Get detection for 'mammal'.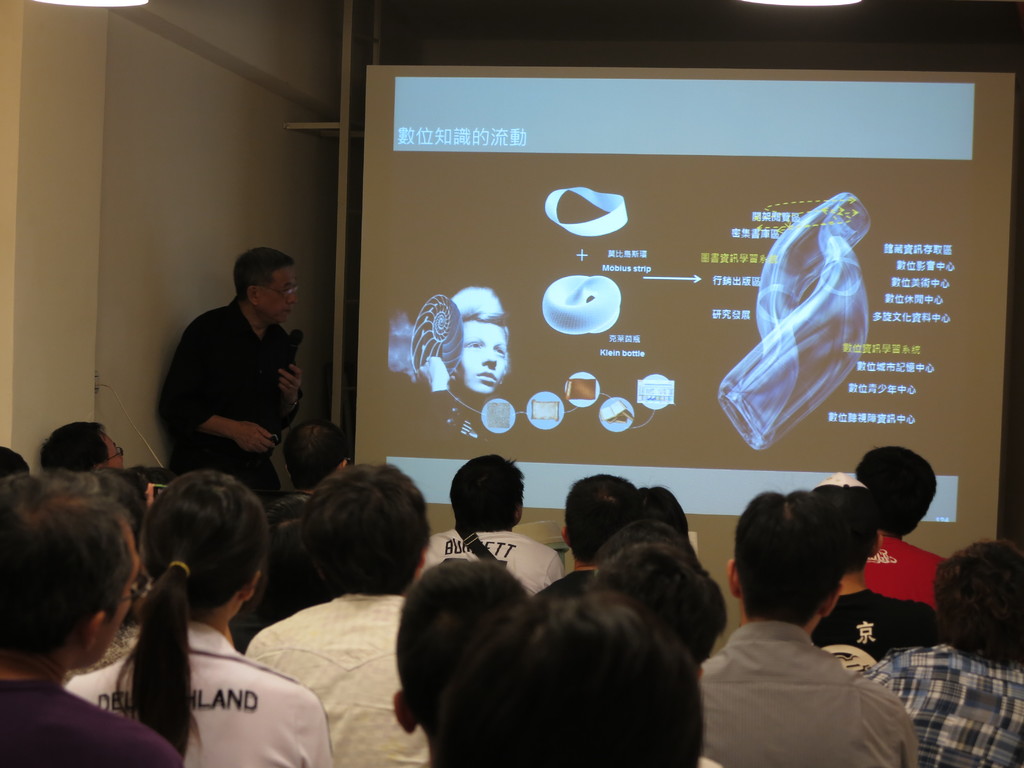
Detection: locate(640, 483, 704, 577).
